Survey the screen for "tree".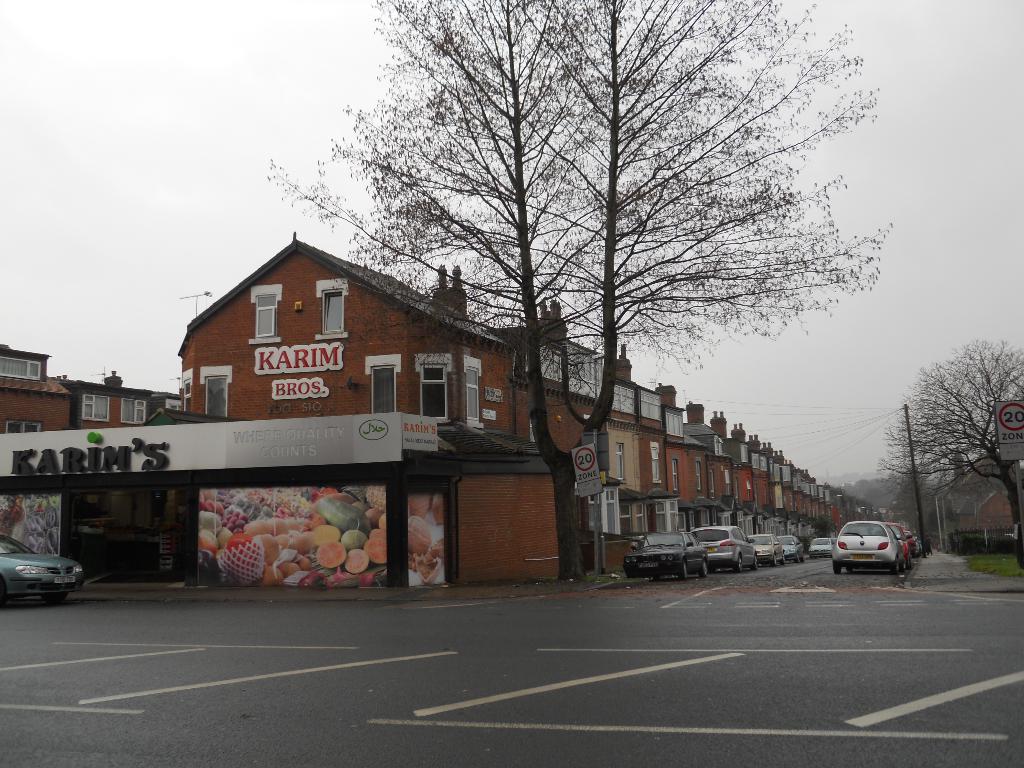
Survey found: {"x1": 264, "y1": 0, "x2": 897, "y2": 577}.
